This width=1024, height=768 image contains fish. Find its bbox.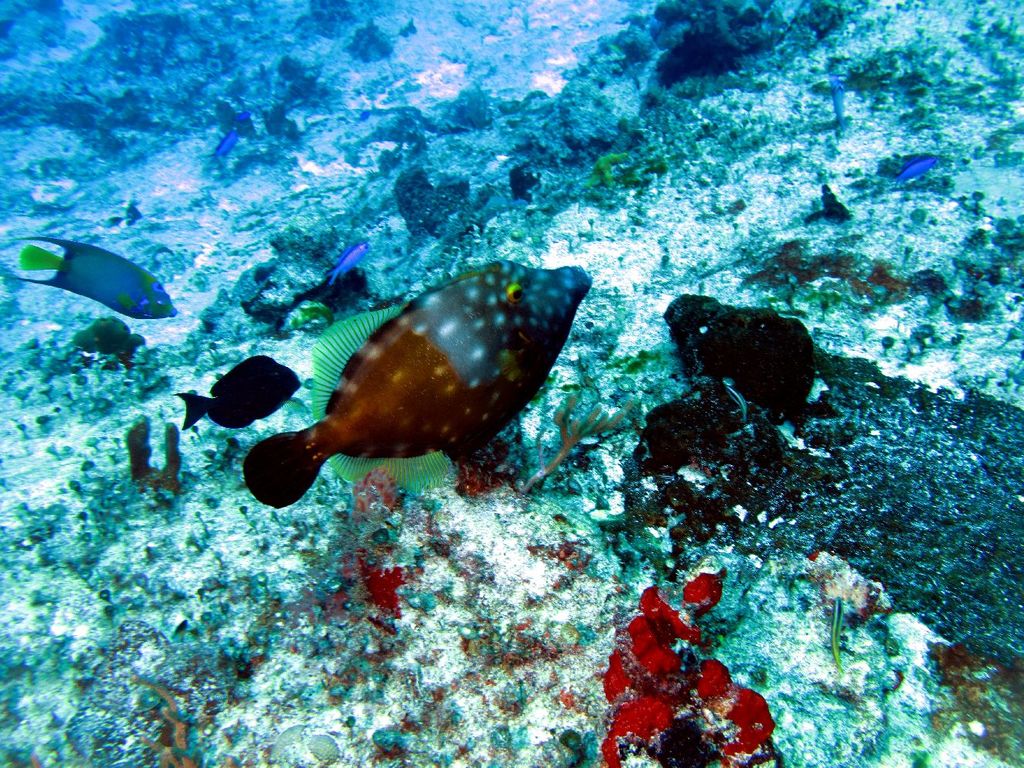
{"x1": 328, "y1": 241, "x2": 376, "y2": 282}.
